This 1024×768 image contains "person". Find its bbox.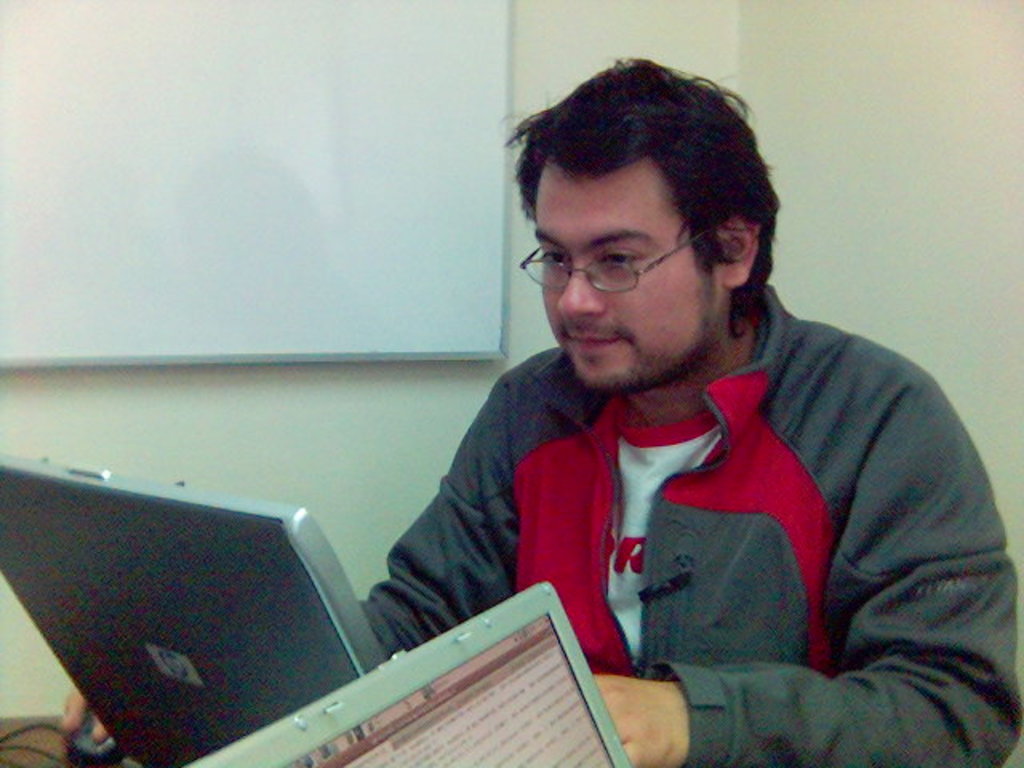
[53,53,1022,766].
